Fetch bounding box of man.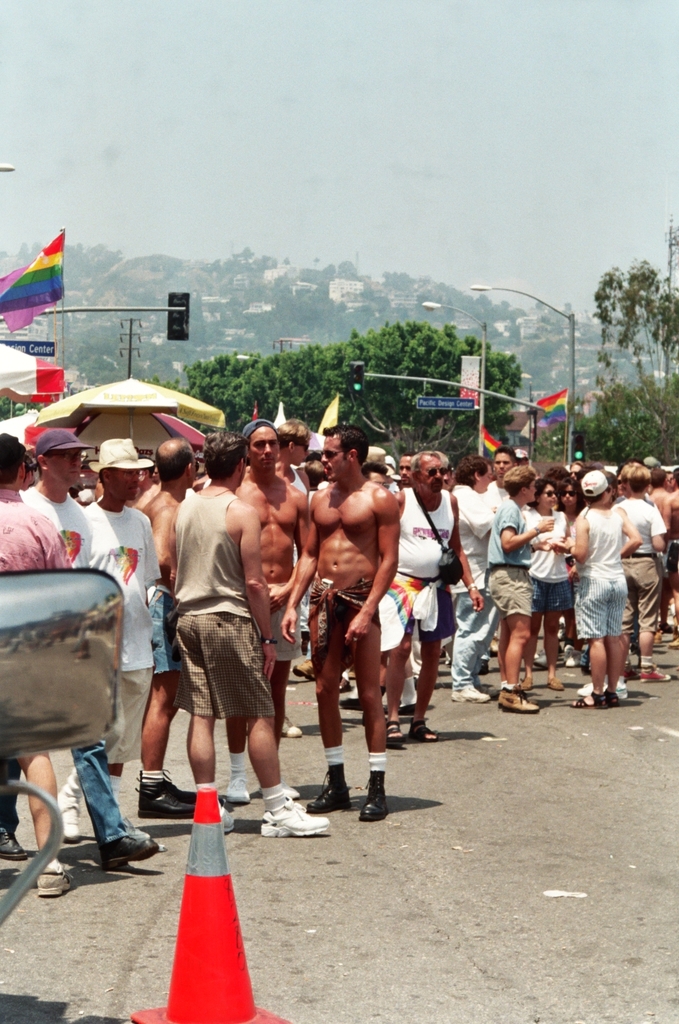
Bbox: <box>77,441,170,850</box>.
